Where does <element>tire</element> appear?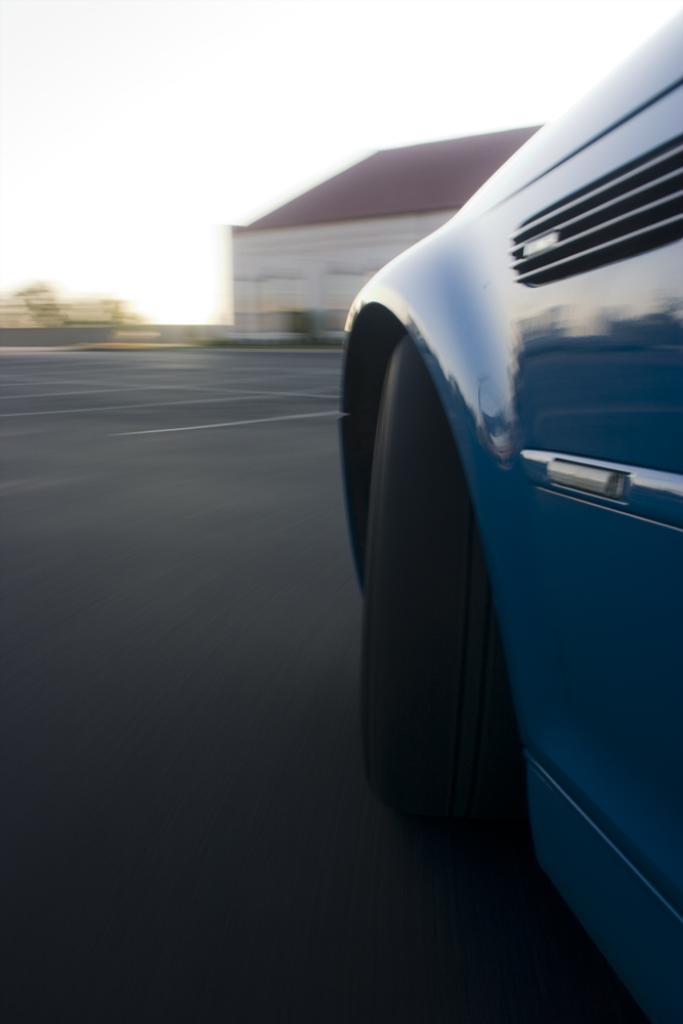
Appears at 364,274,581,858.
